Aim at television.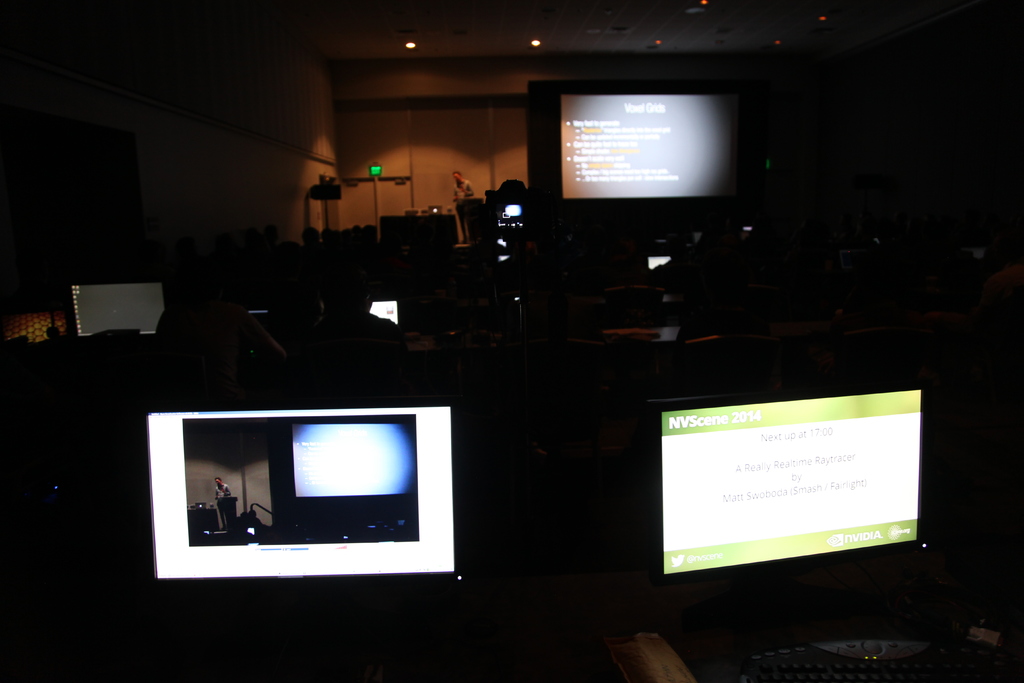
Aimed at {"x1": 650, "y1": 375, "x2": 939, "y2": 587}.
